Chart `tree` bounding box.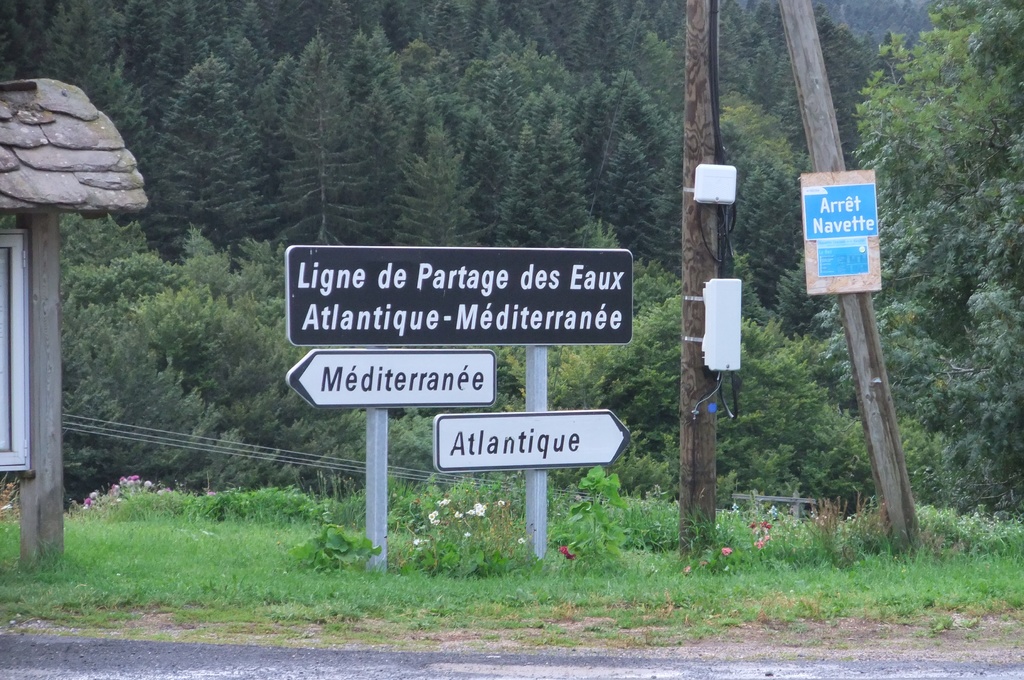
Charted: (left=148, top=51, right=271, bottom=235).
